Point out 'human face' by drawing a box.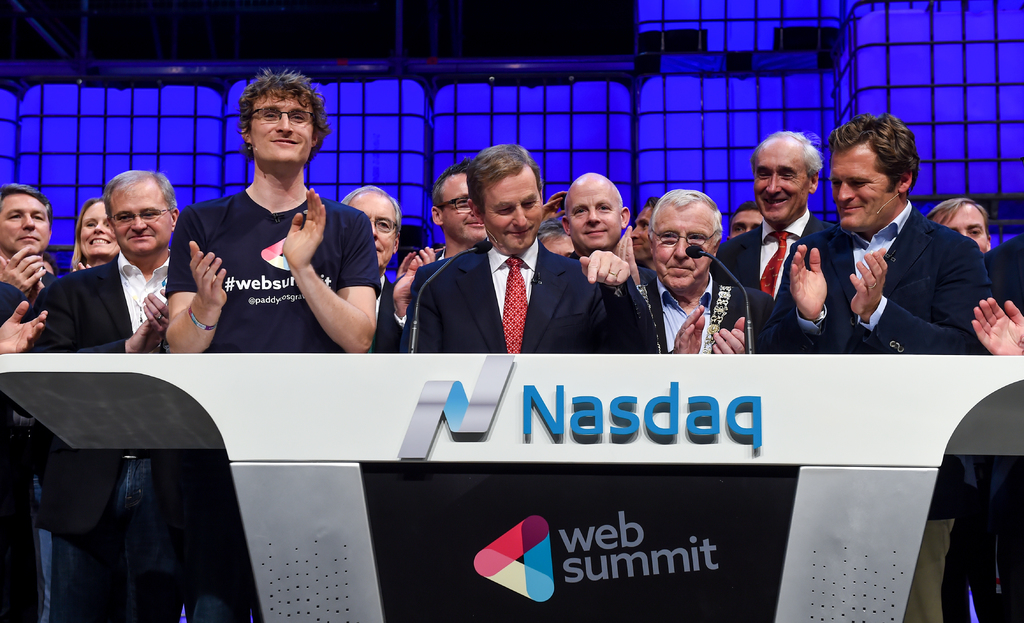
box(831, 141, 899, 230).
